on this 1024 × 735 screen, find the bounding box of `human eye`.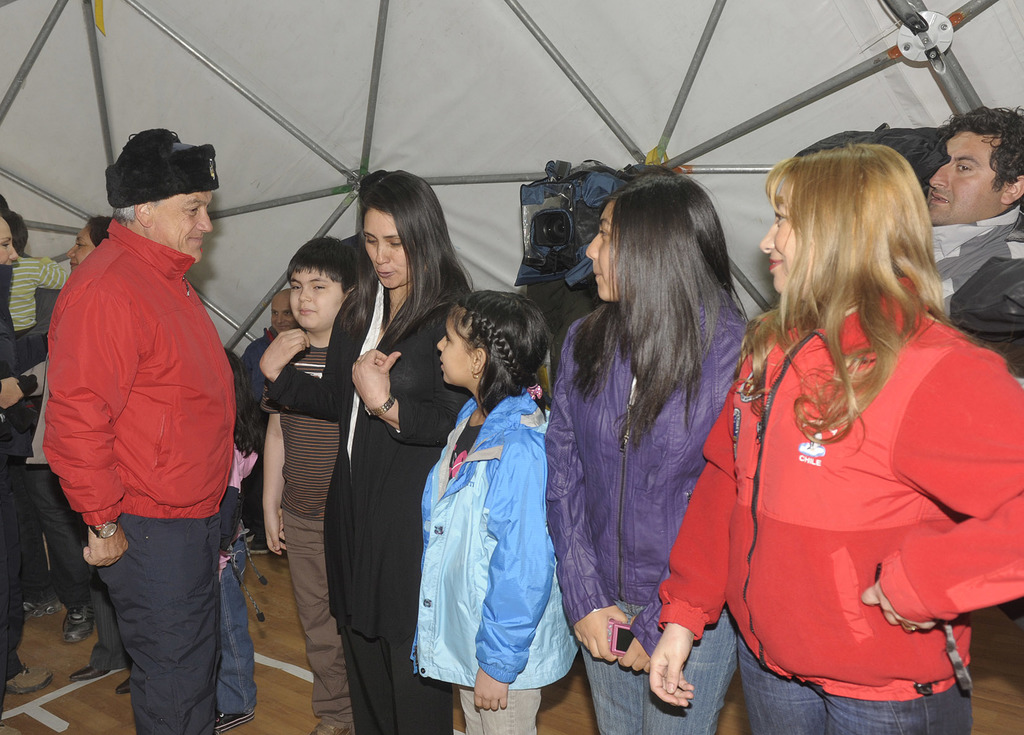
Bounding box: 601,228,610,239.
